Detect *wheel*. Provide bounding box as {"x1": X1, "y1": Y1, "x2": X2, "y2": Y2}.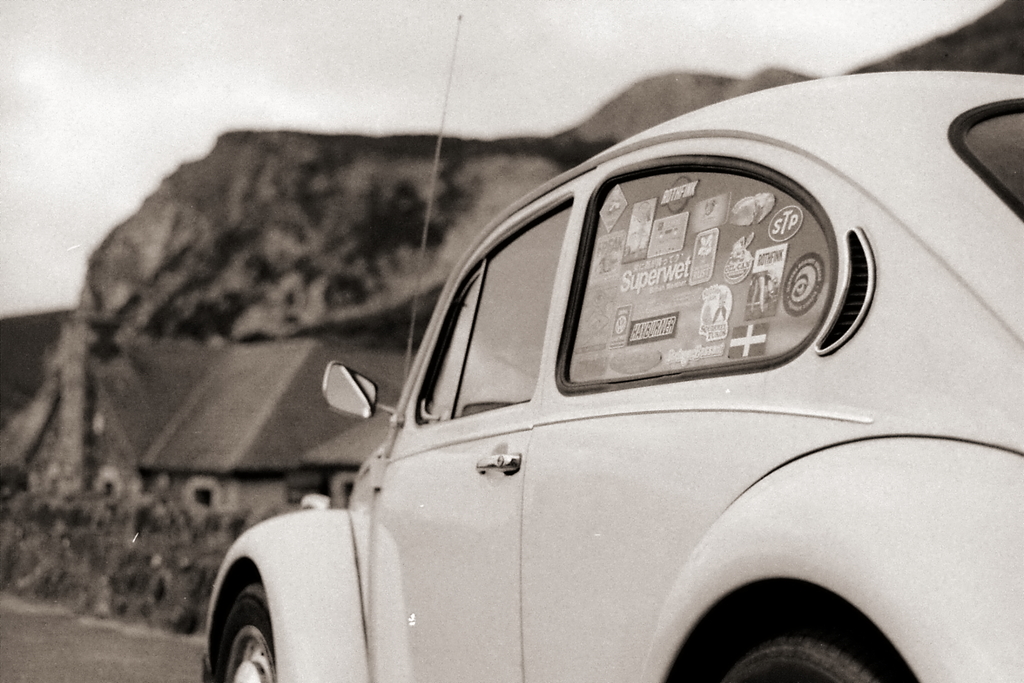
{"x1": 717, "y1": 636, "x2": 899, "y2": 682}.
